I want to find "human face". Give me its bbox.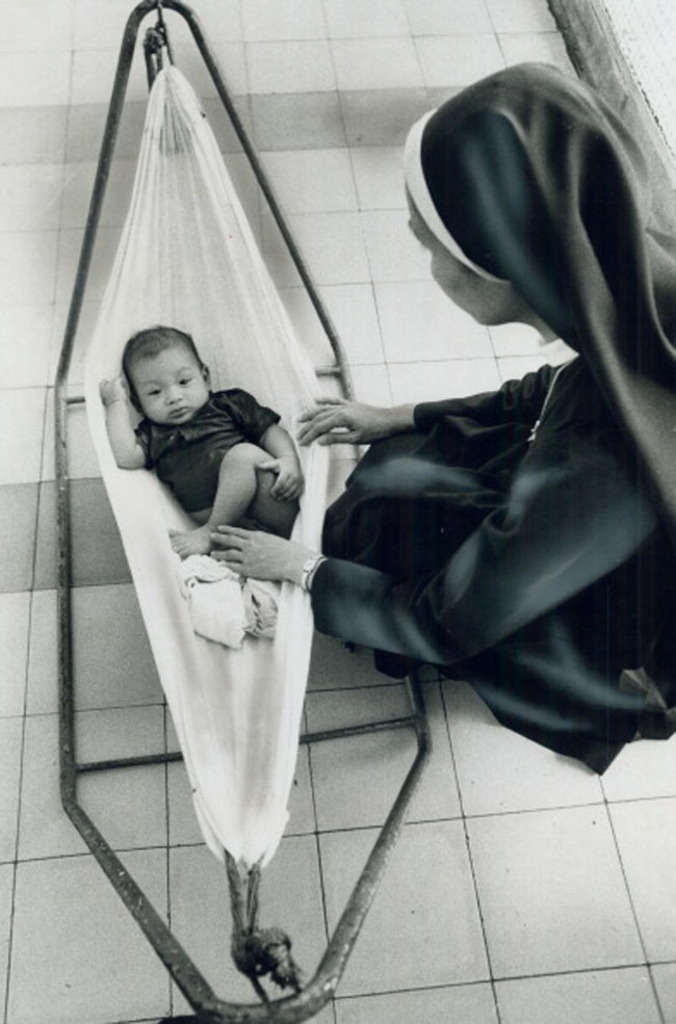
142 348 207 427.
